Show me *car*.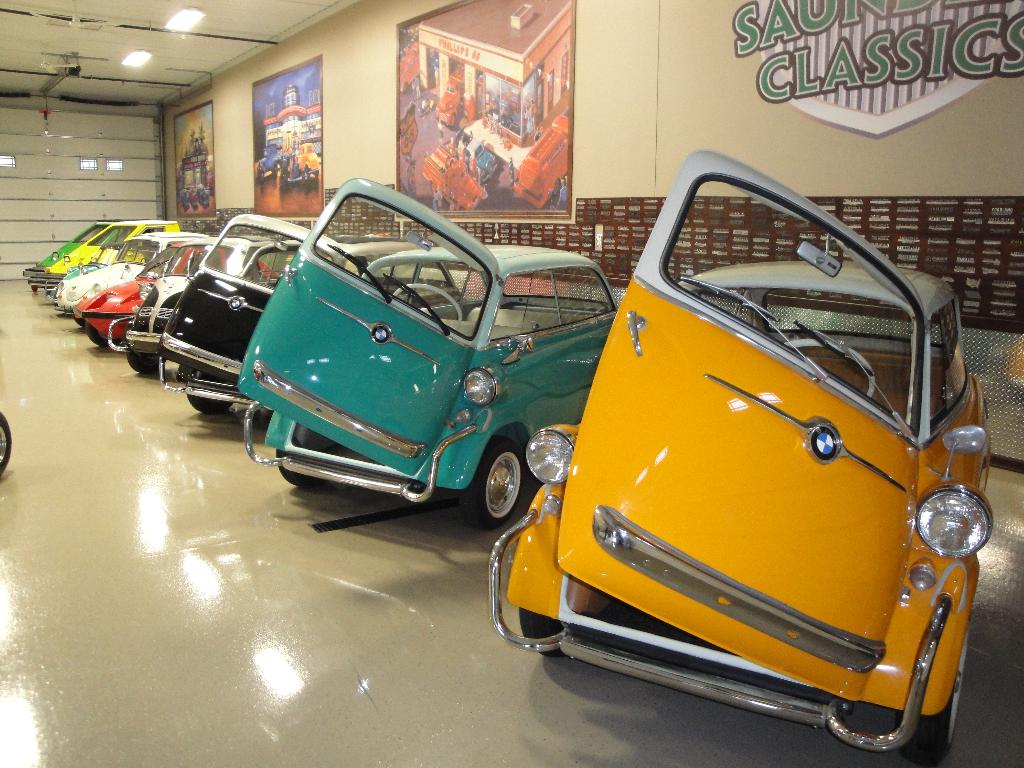
*car* is here: bbox=(0, 412, 11, 477).
